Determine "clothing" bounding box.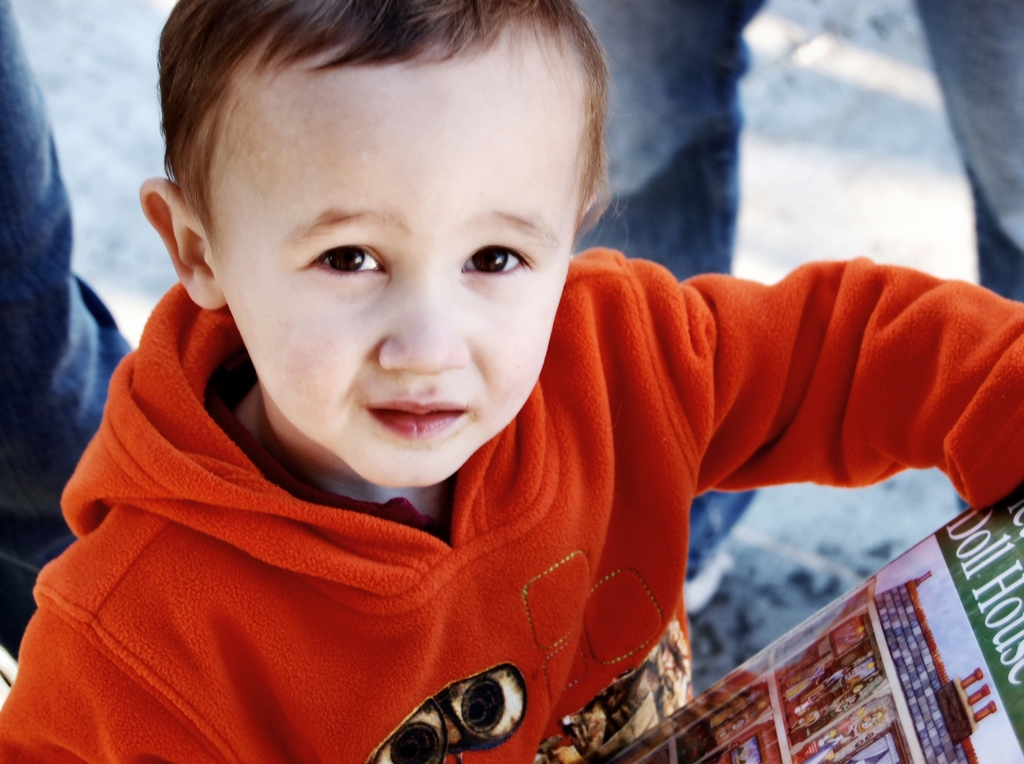
Determined: [44, 150, 968, 763].
